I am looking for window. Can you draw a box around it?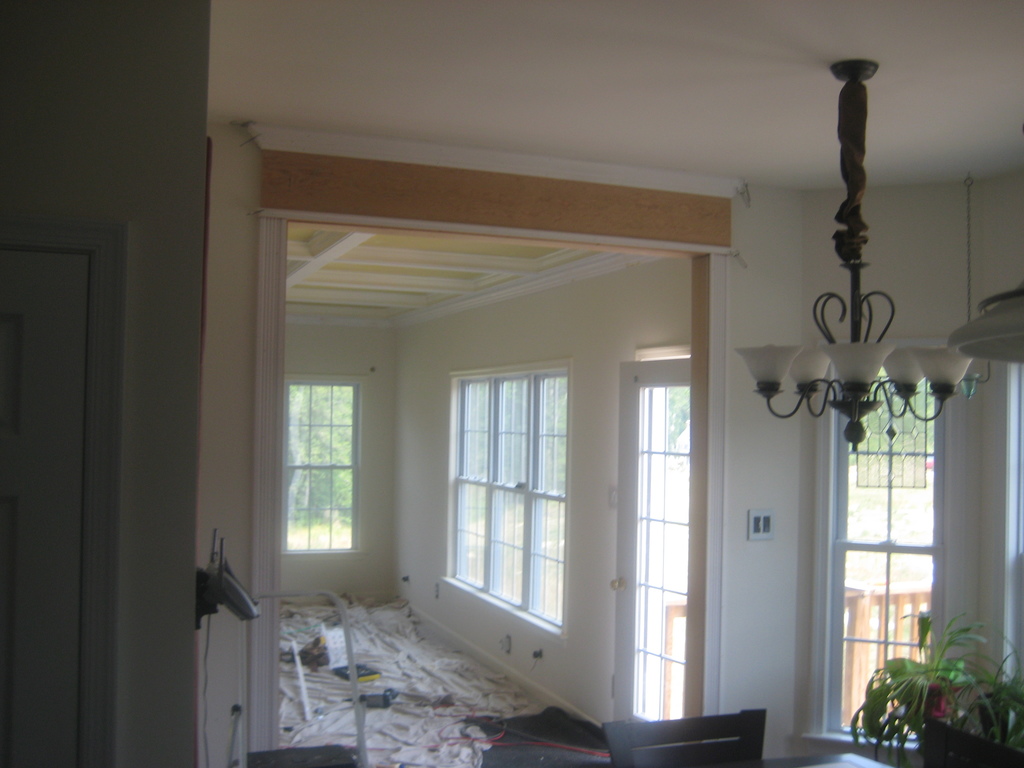
Sure, the bounding box is <box>281,384,354,547</box>.
